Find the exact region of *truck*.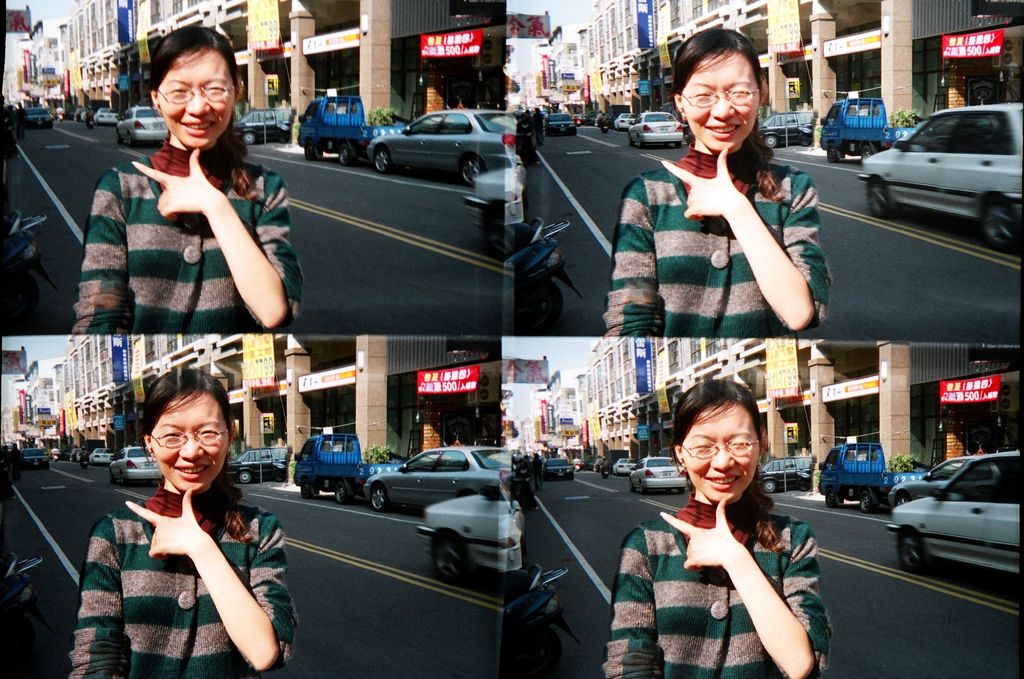
Exact region: <box>813,96,921,167</box>.
